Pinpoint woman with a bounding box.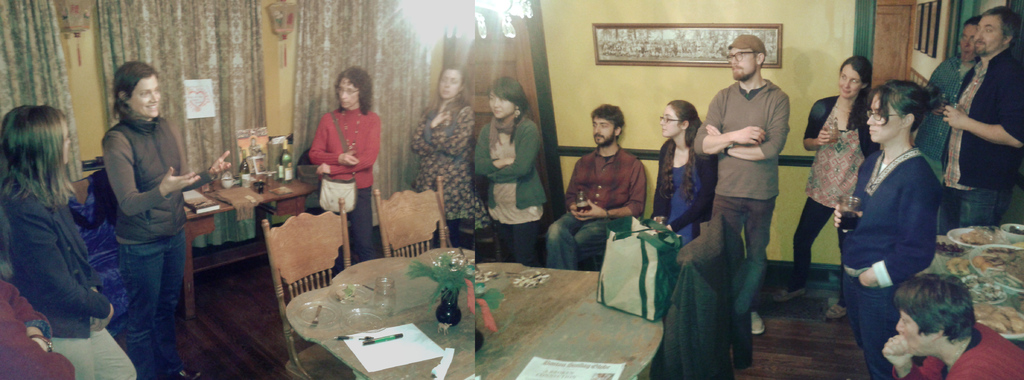
BBox(645, 99, 714, 237).
